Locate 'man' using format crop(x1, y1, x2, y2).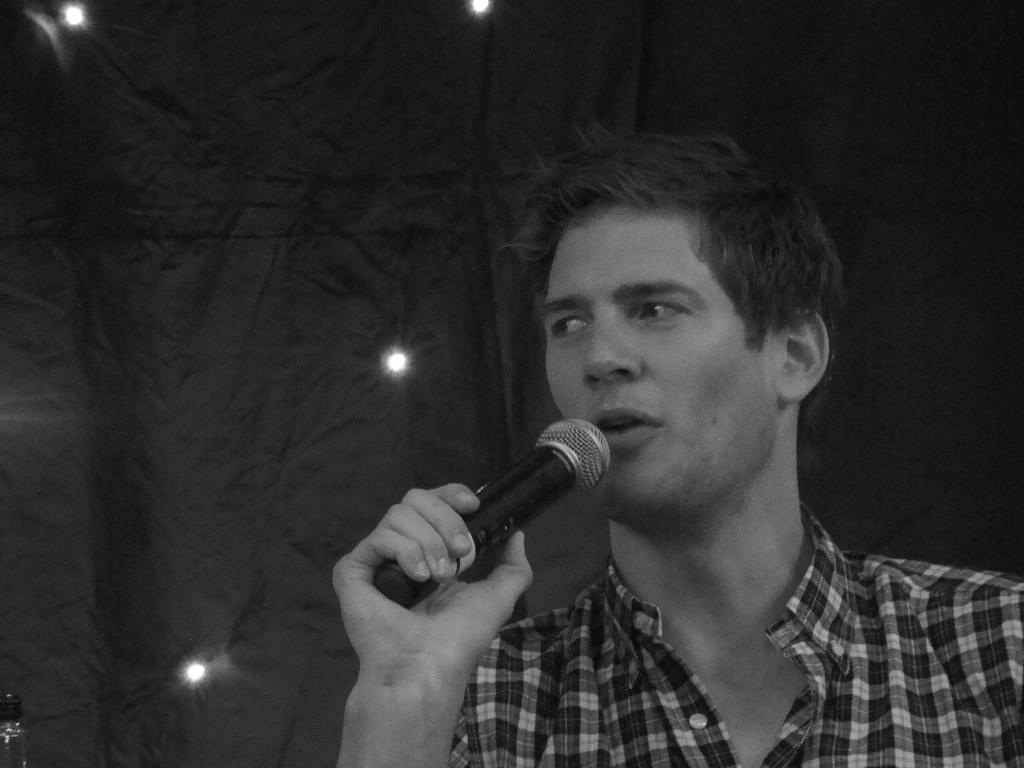
crop(320, 126, 1023, 767).
